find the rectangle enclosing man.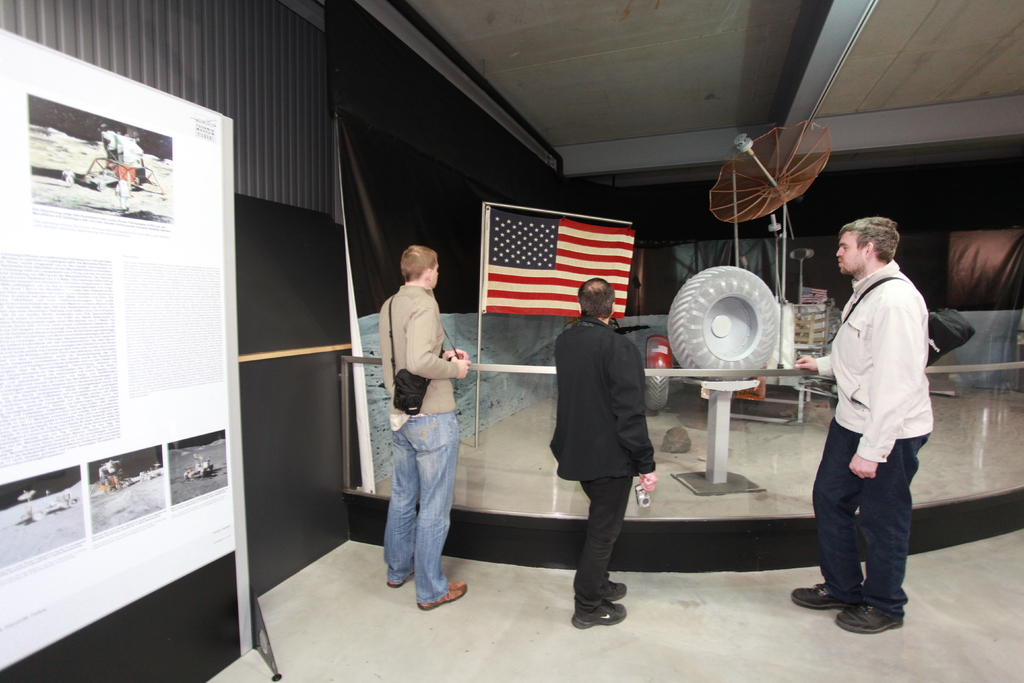
detection(381, 244, 473, 614).
